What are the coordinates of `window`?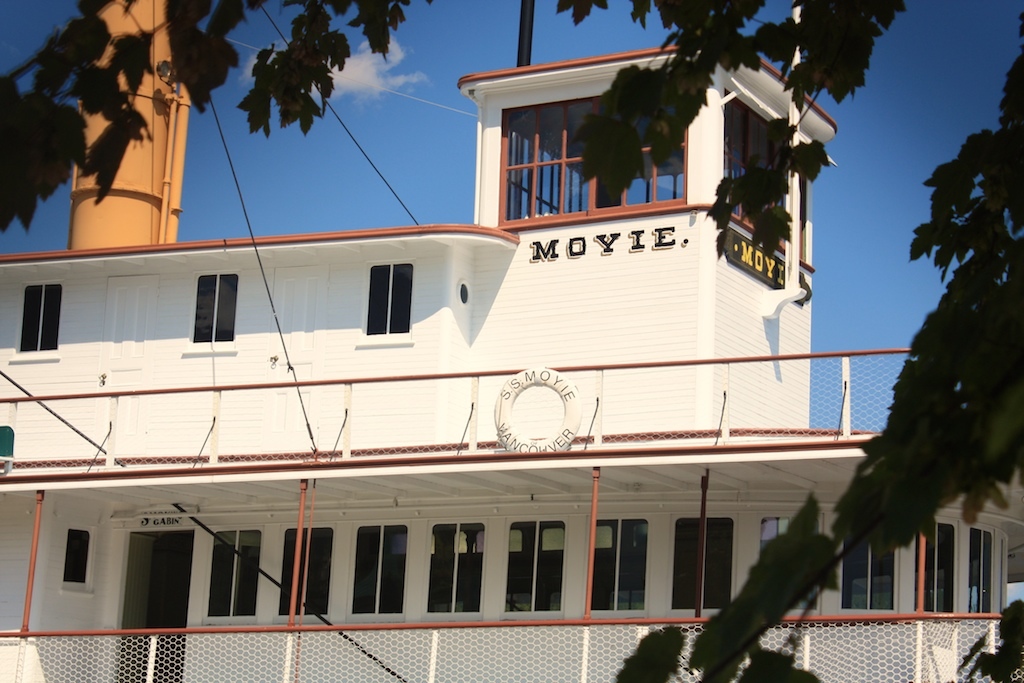
5:284:59:358.
